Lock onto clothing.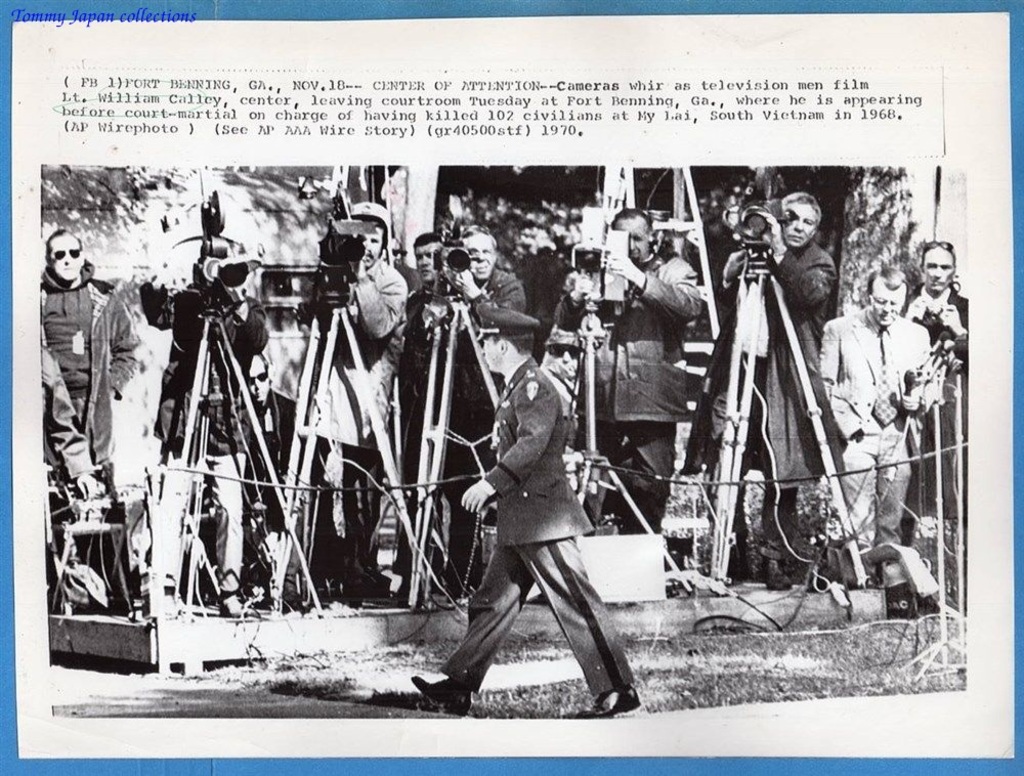
Locked: (x1=909, y1=286, x2=975, y2=525).
